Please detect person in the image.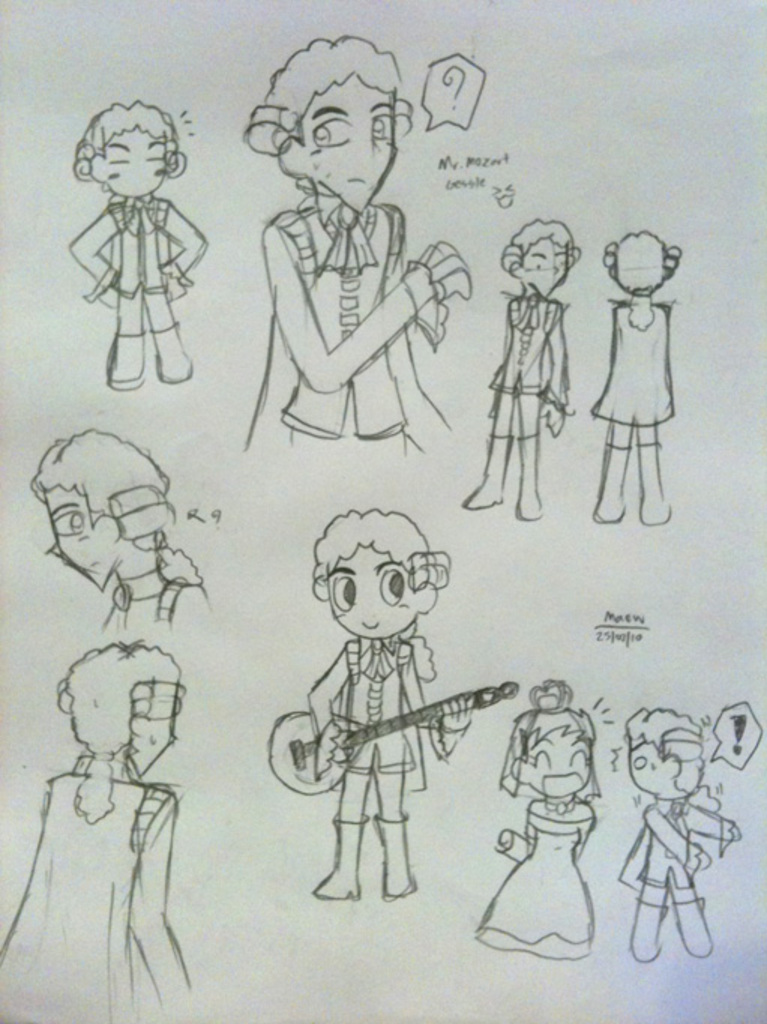
left=74, top=95, right=210, bottom=396.
